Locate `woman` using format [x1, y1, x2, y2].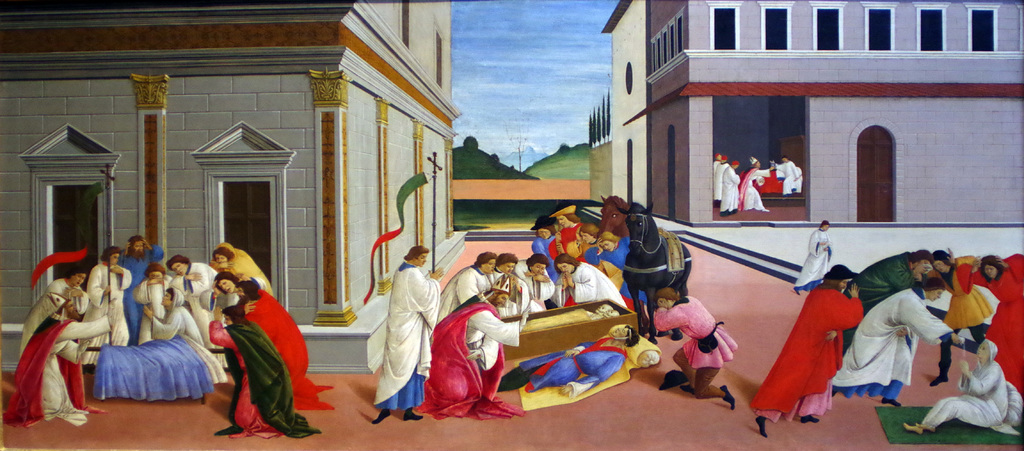
[215, 241, 278, 299].
